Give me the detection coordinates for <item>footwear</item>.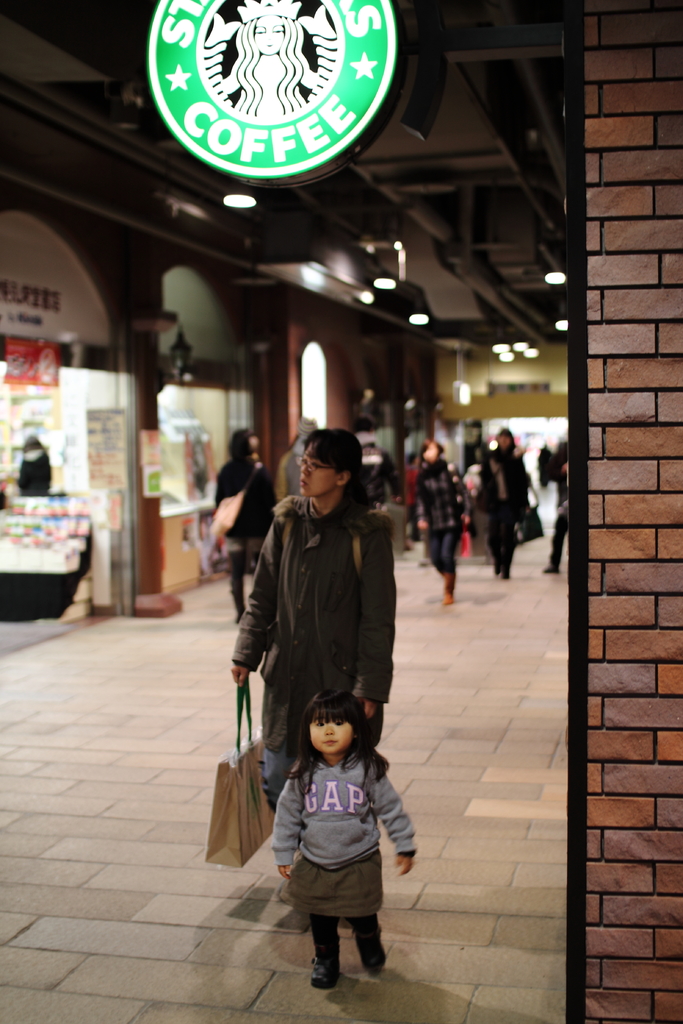
BBox(496, 570, 506, 580).
